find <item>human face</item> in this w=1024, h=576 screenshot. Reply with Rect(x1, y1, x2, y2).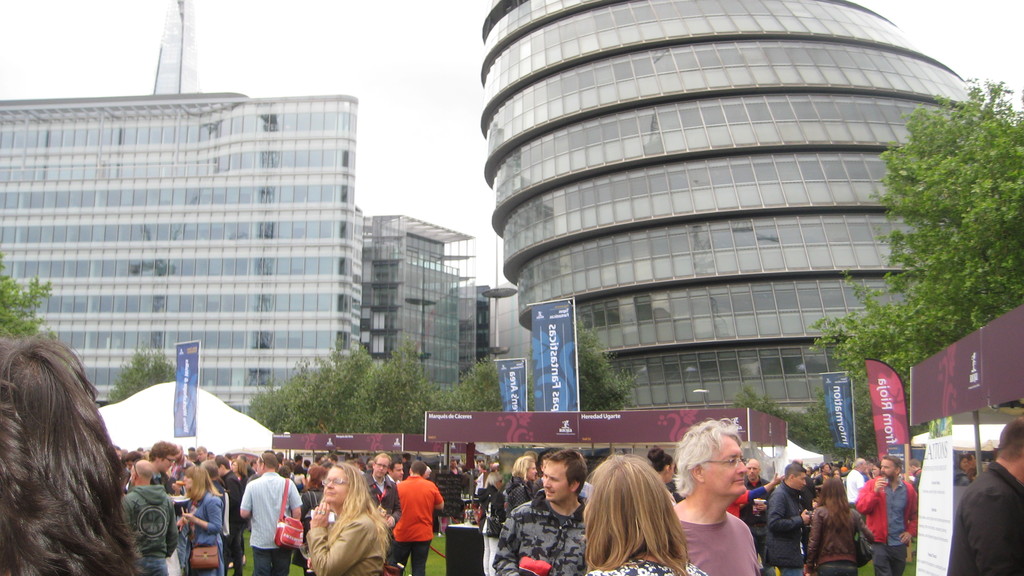
Rect(701, 435, 744, 499).
